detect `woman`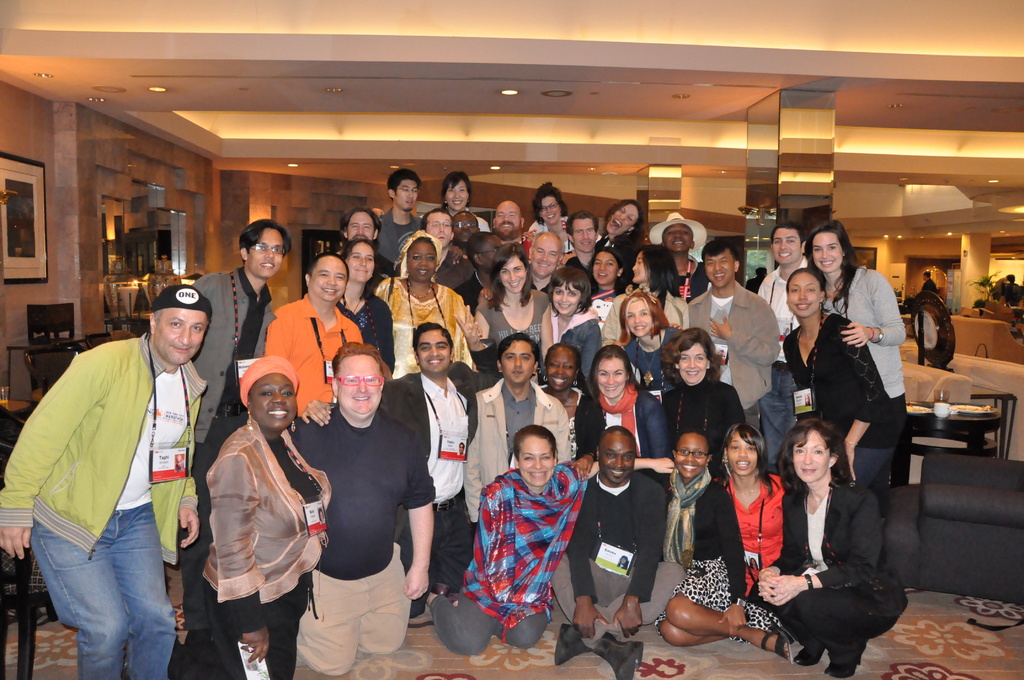
x1=801 y1=220 x2=904 y2=425
